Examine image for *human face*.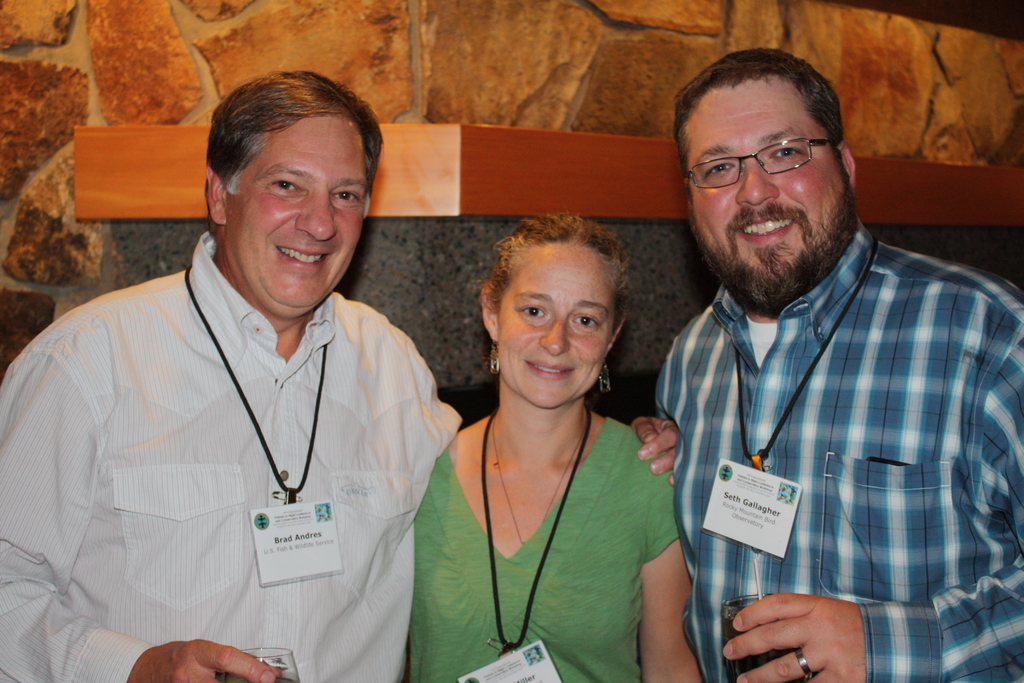
Examination result: BBox(241, 120, 369, 306).
